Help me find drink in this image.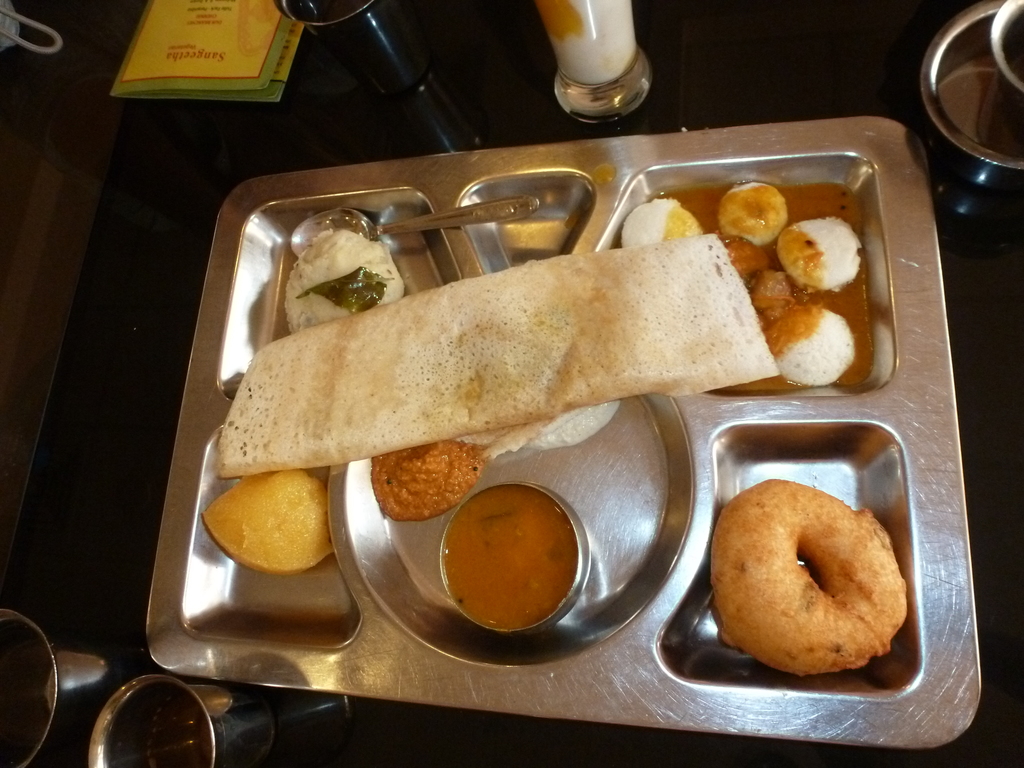
Found it: [left=110, top=682, right=216, bottom=767].
